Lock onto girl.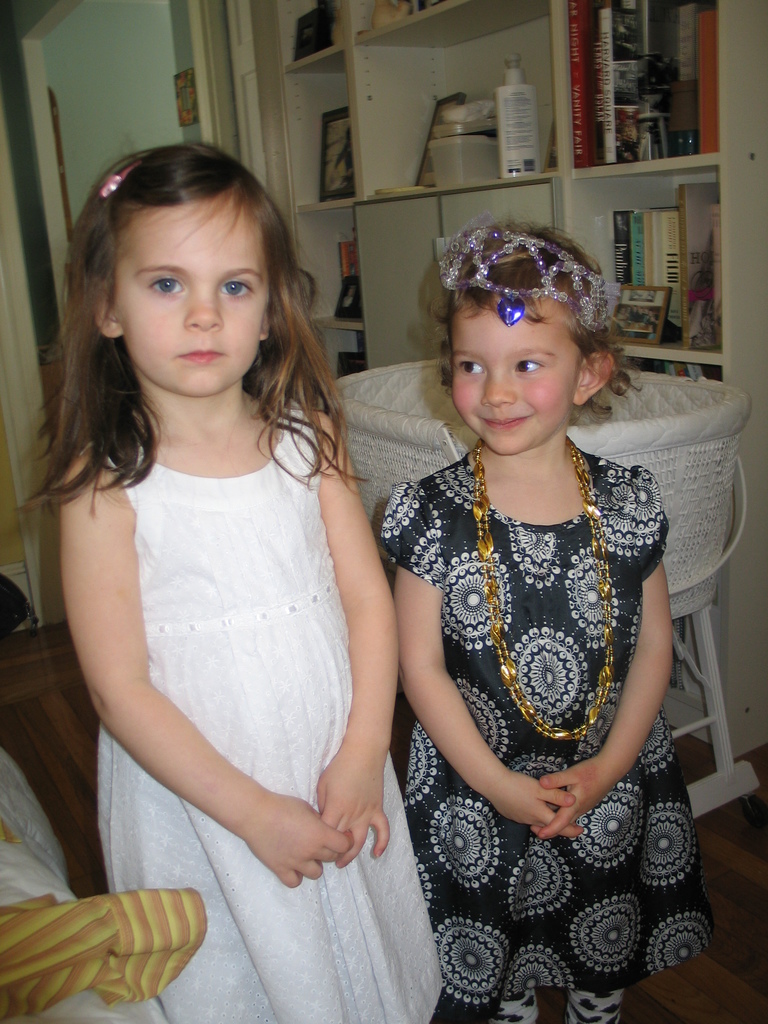
Locked: 377, 218, 715, 1023.
